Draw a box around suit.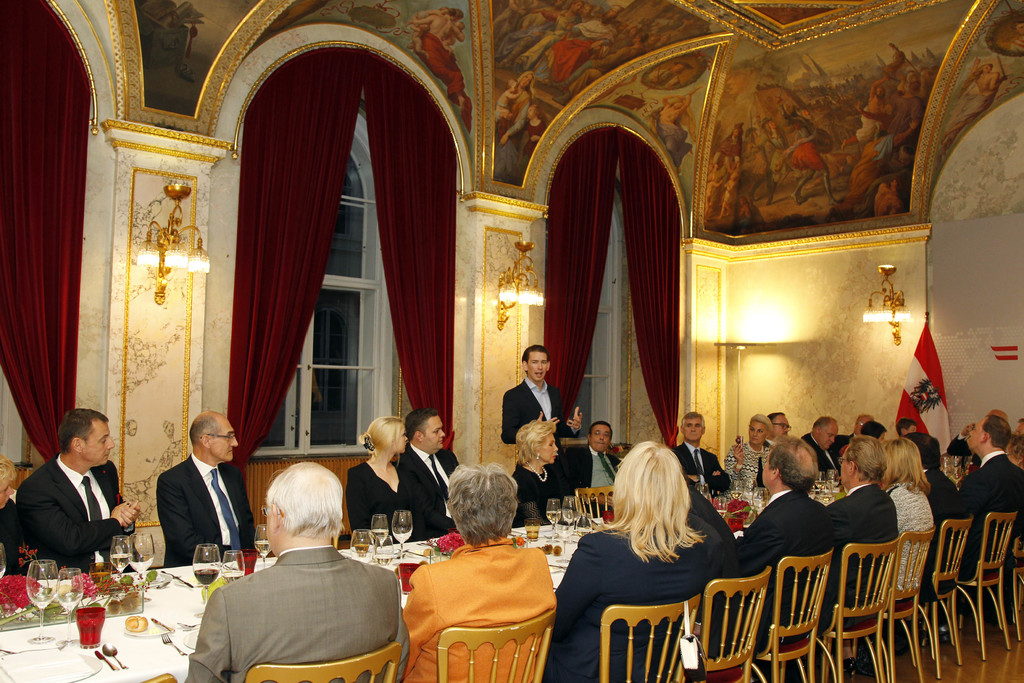
bbox=(666, 440, 730, 503).
